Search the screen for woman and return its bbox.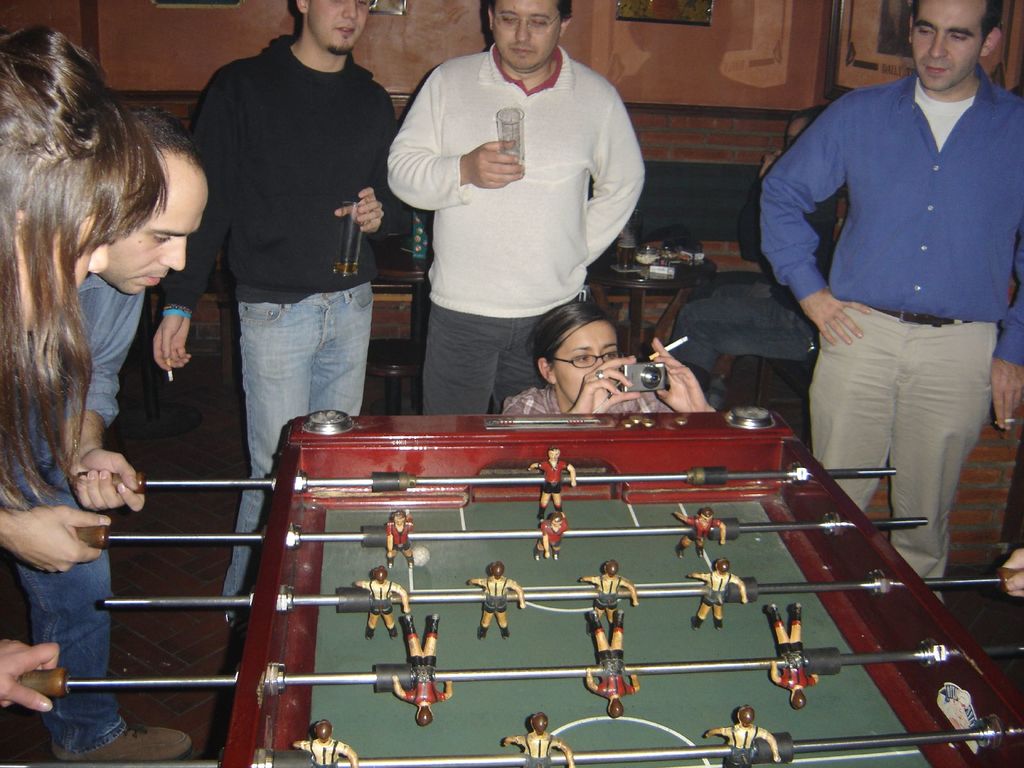
Found: pyautogui.locateOnScreen(0, 32, 170, 710).
